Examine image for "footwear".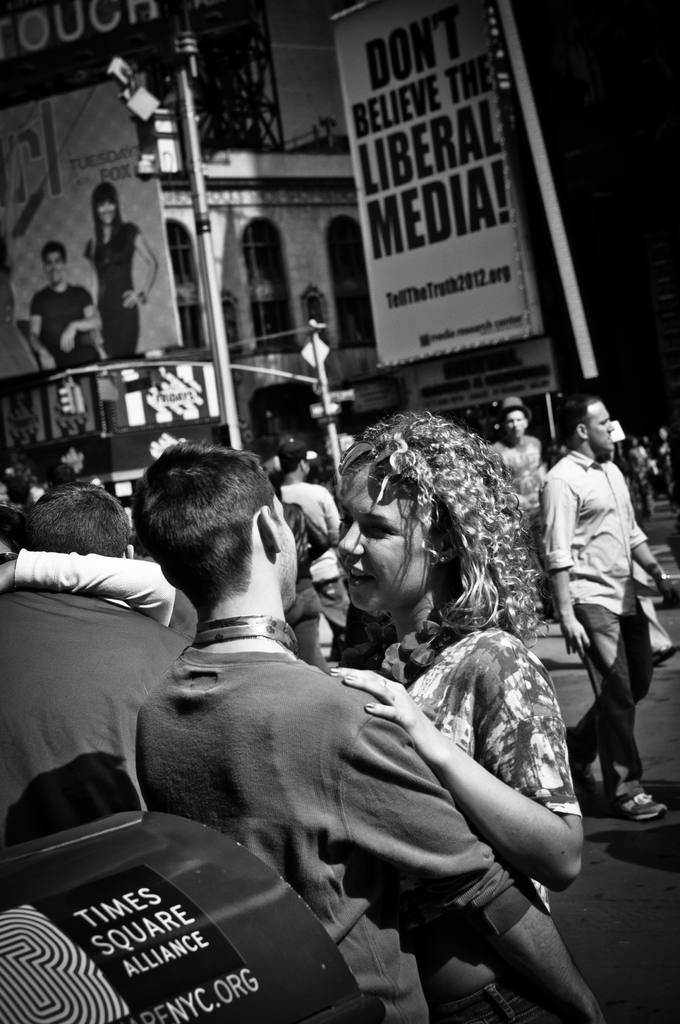
Examination result: bbox(571, 760, 595, 801).
